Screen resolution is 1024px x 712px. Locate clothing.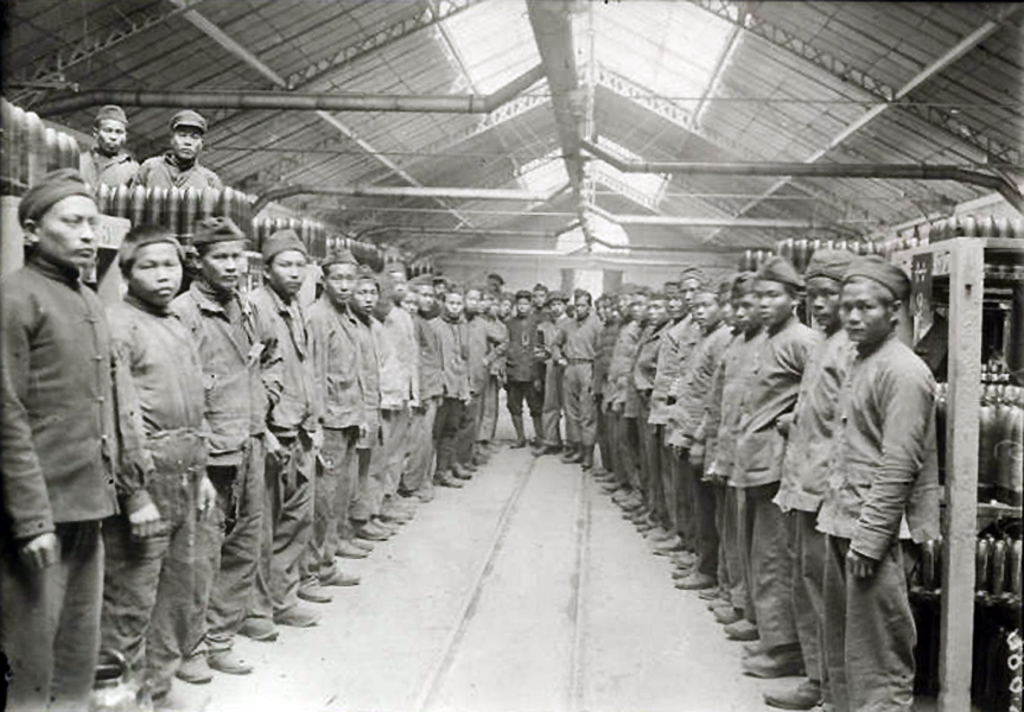
[0,240,123,711].
